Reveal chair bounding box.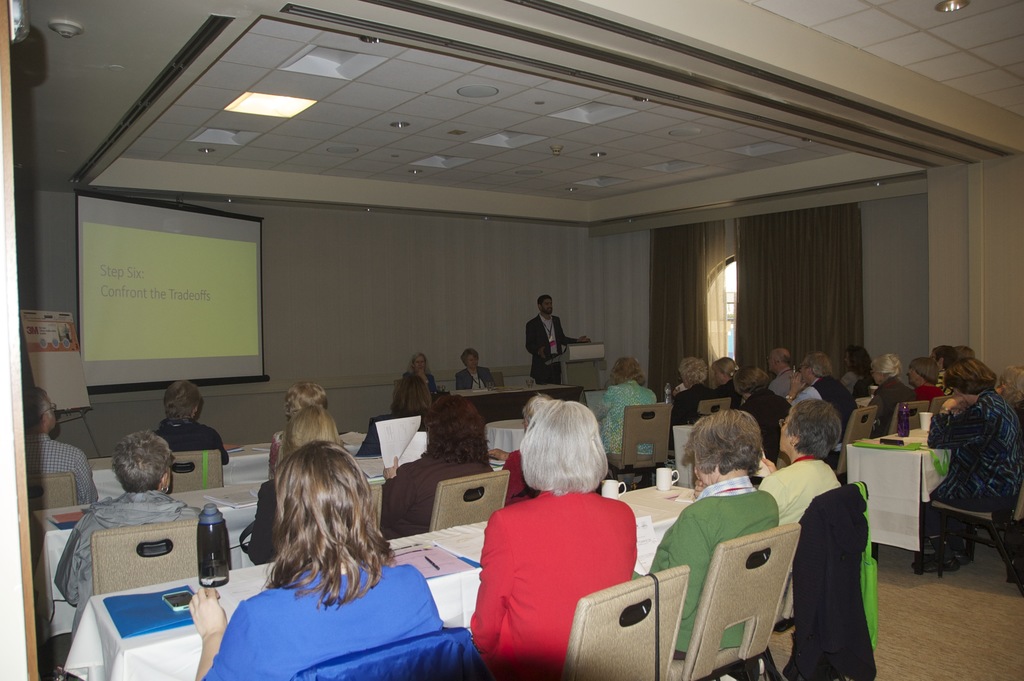
Revealed: l=164, t=448, r=222, b=493.
